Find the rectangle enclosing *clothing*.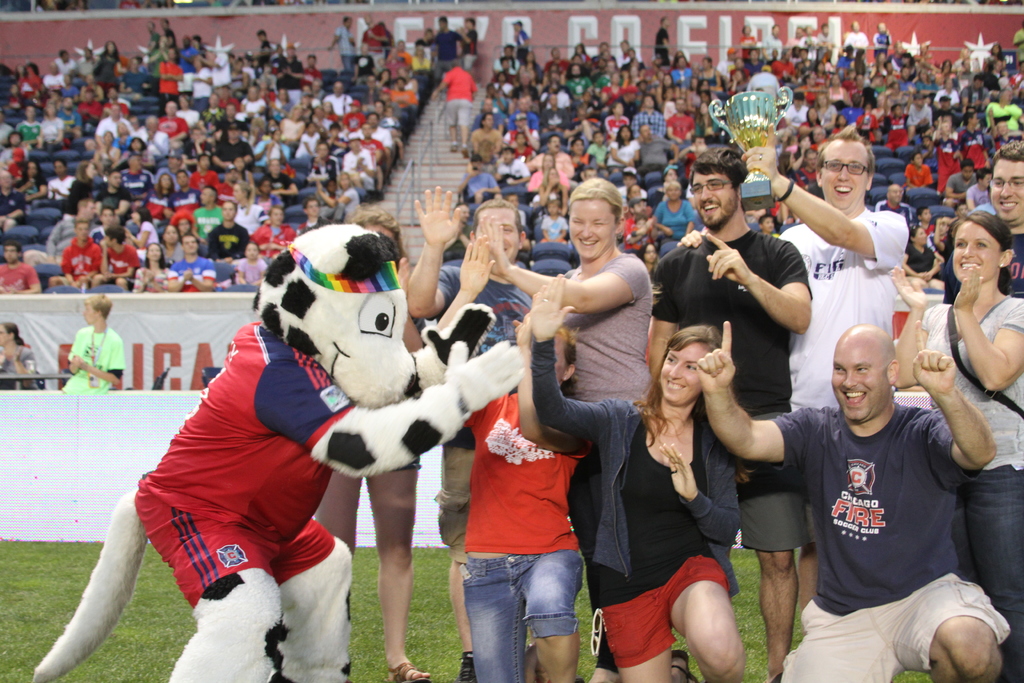
(left=44, top=310, right=114, bottom=397).
